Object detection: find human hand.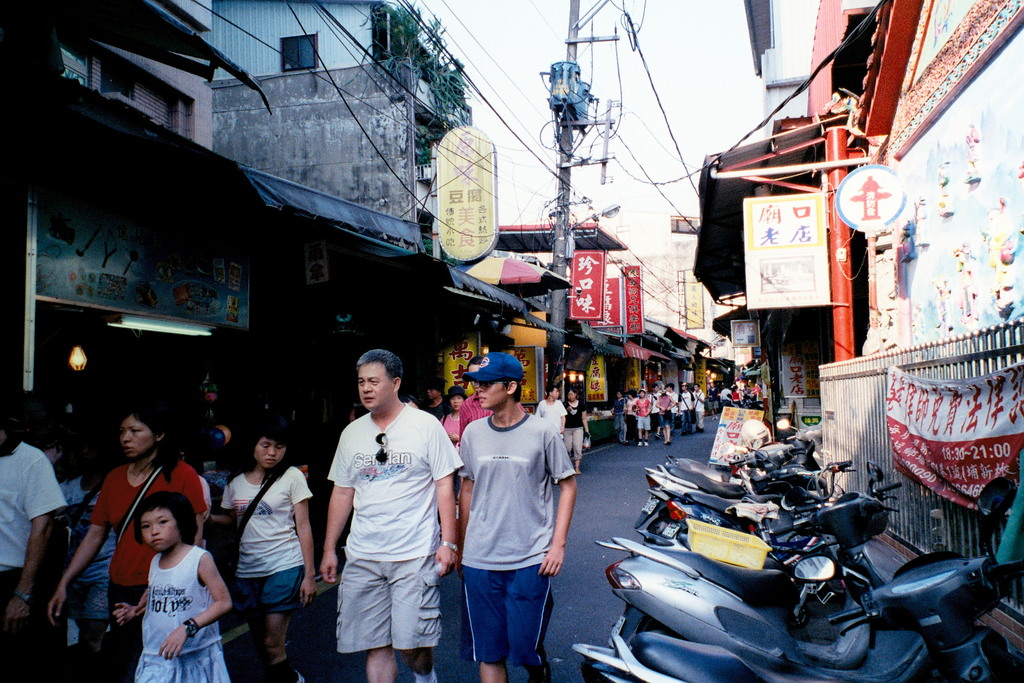
bbox(111, 600, 136, 628).
